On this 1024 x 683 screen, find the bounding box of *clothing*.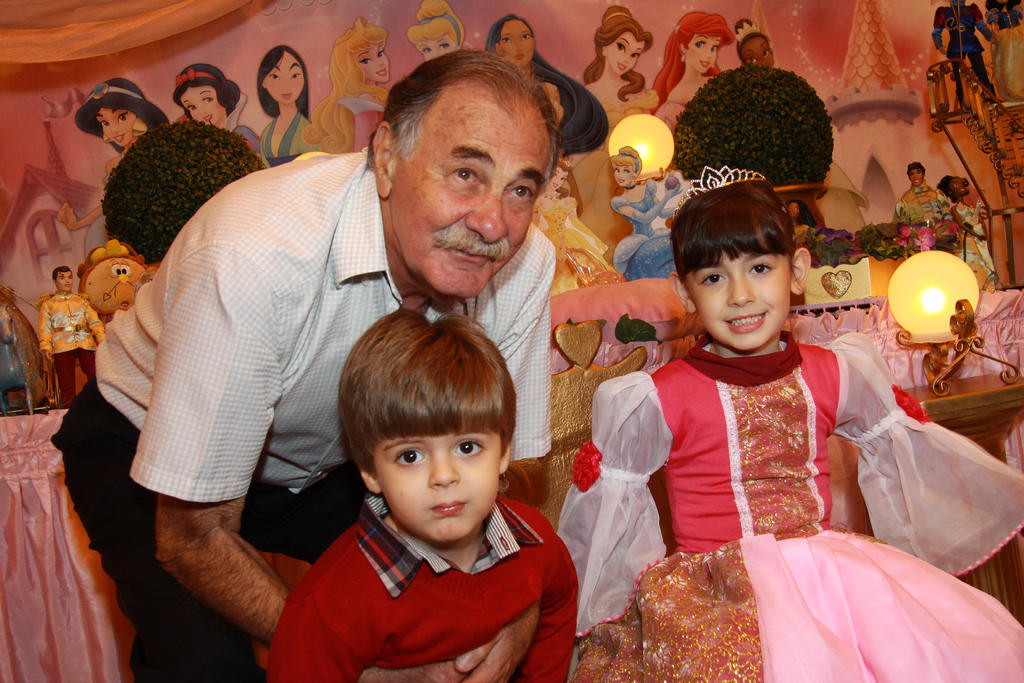
Bounding box: box=[47, 147, 557, 682].
